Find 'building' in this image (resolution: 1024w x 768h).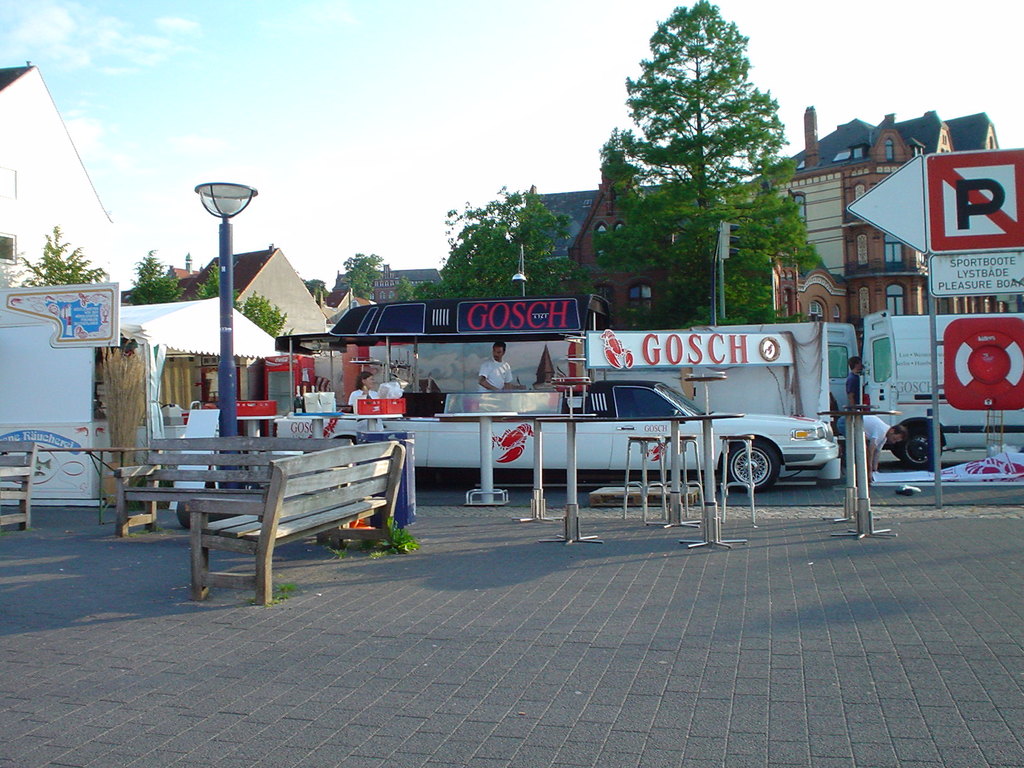
527,107,1005,357.
